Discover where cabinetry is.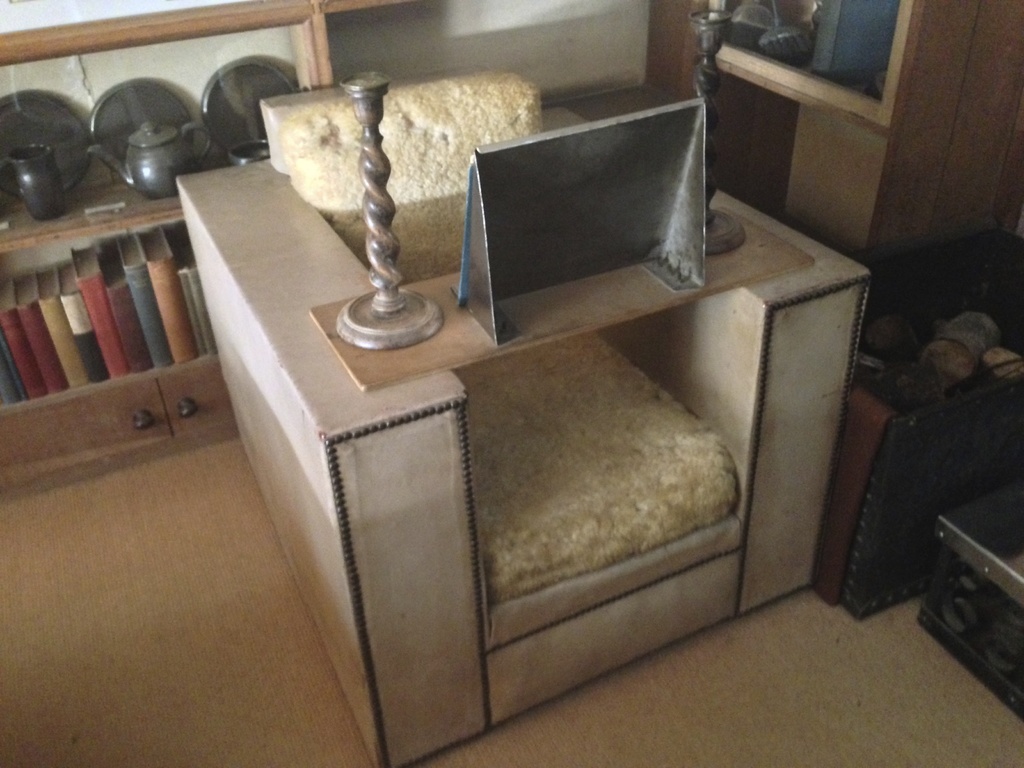
Discovered at (left=657, top=0, right=1022, bottom=280).
